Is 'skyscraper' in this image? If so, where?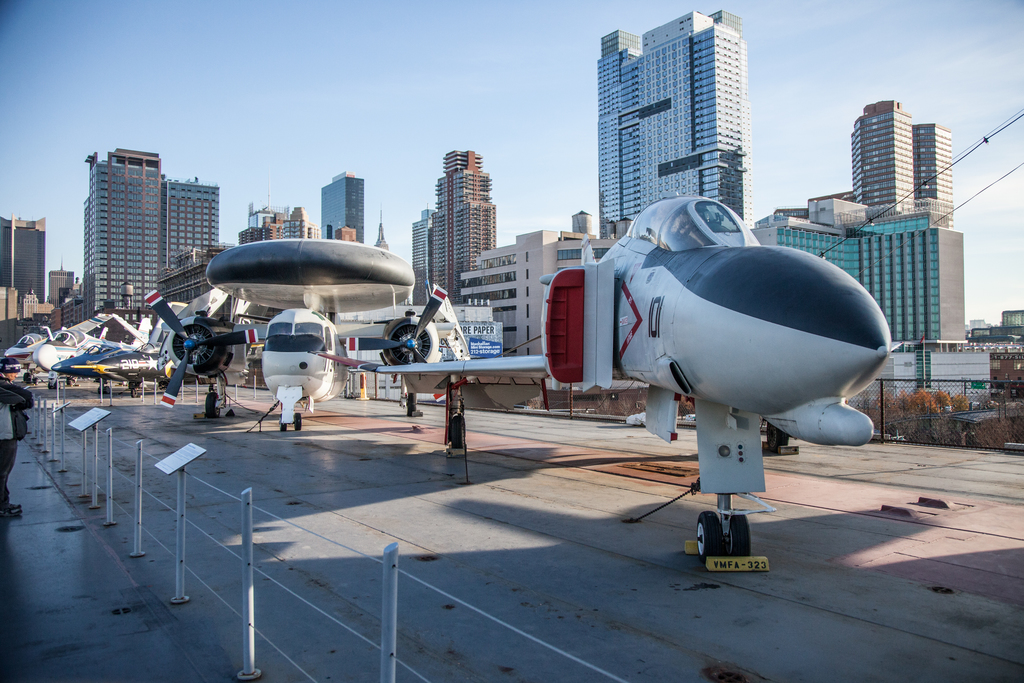
Yes, at (845,92,925,220).
